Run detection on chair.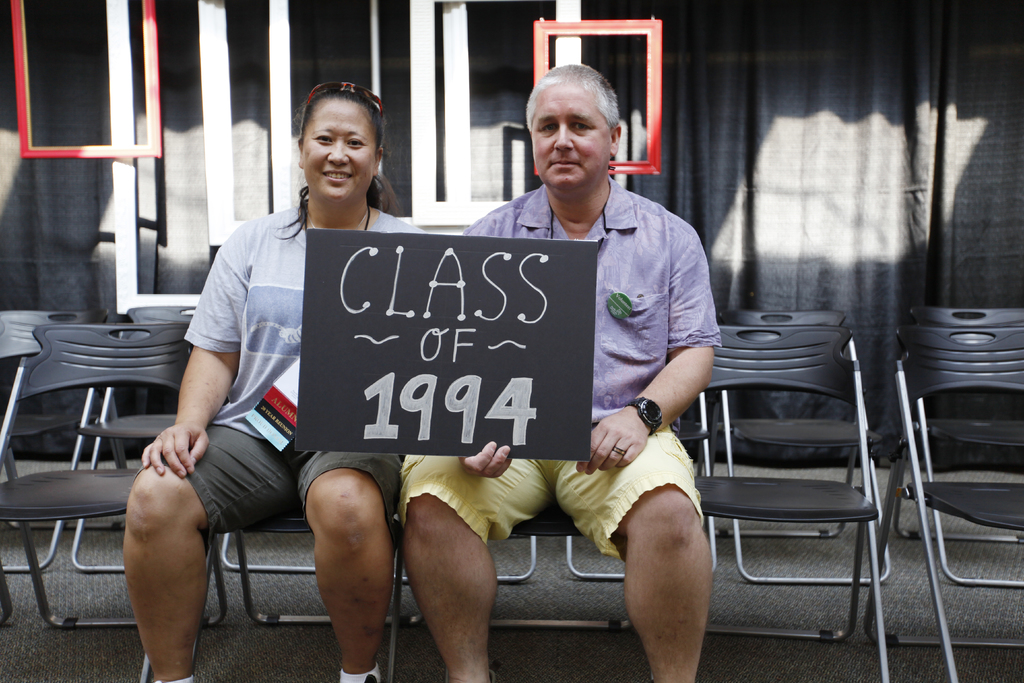
Result: (661,325,893,682).
